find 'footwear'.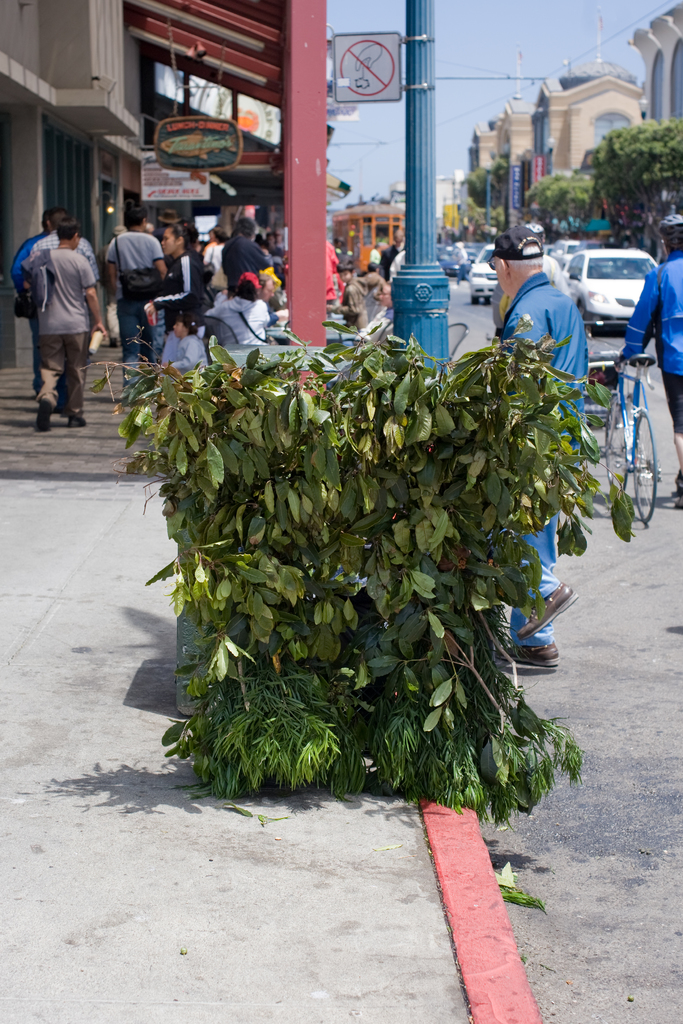
(511, 580, 581, 644).
